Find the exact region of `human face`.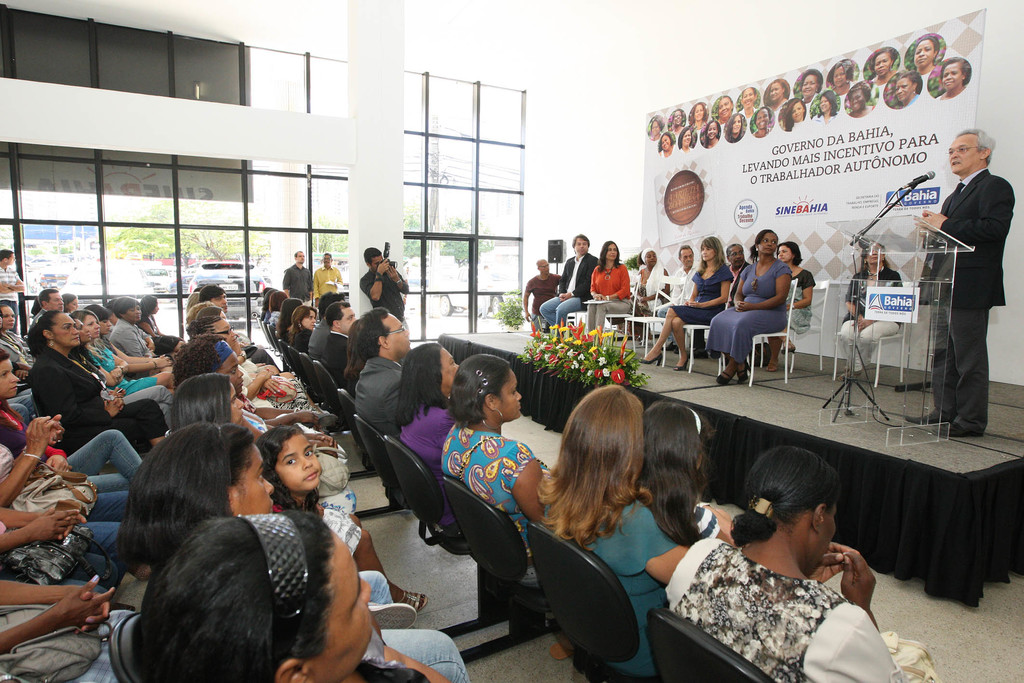
Exact region: x1=701 y1=248 x2=716 y2=261.
